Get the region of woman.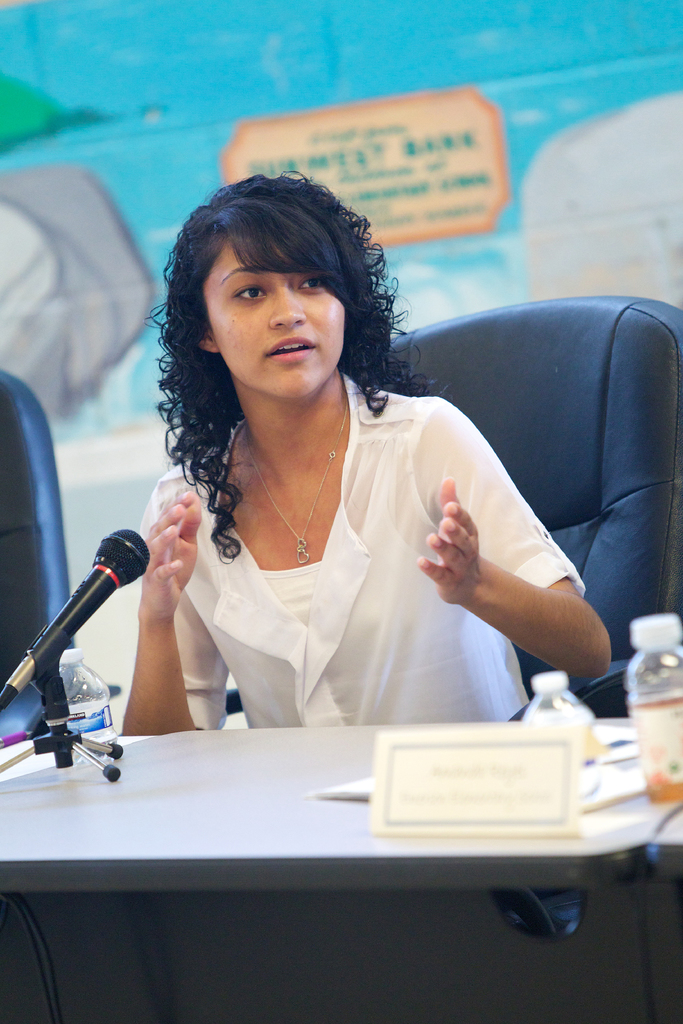
111,146,588,823.
